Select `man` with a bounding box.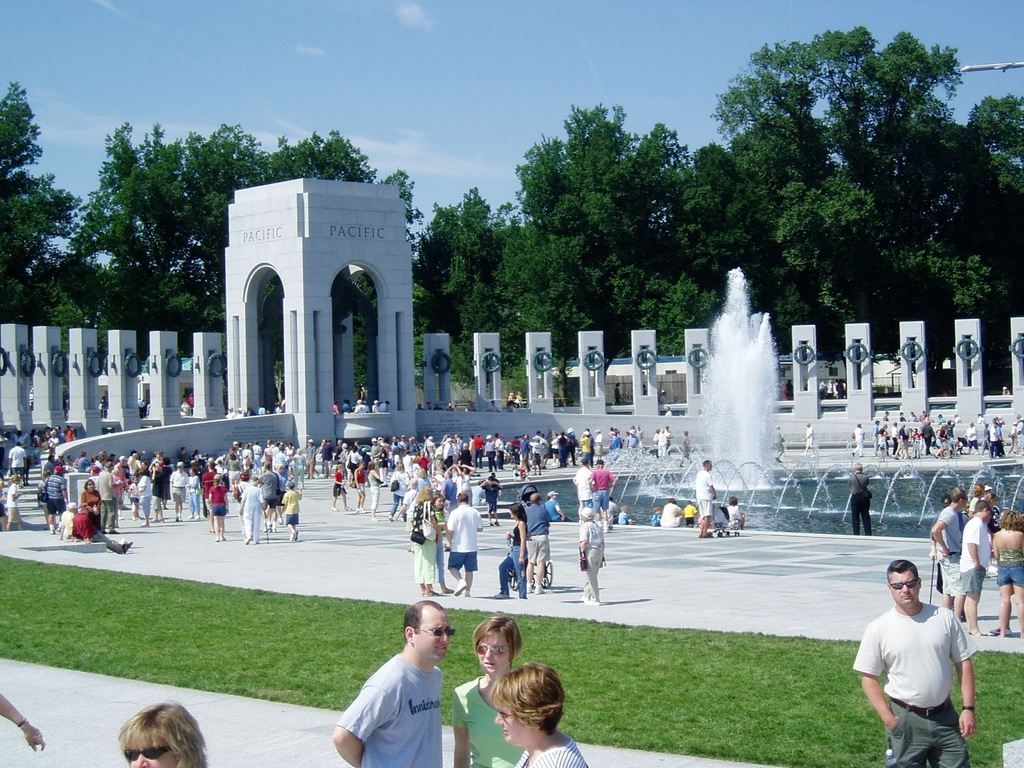
660:422:676:454.
